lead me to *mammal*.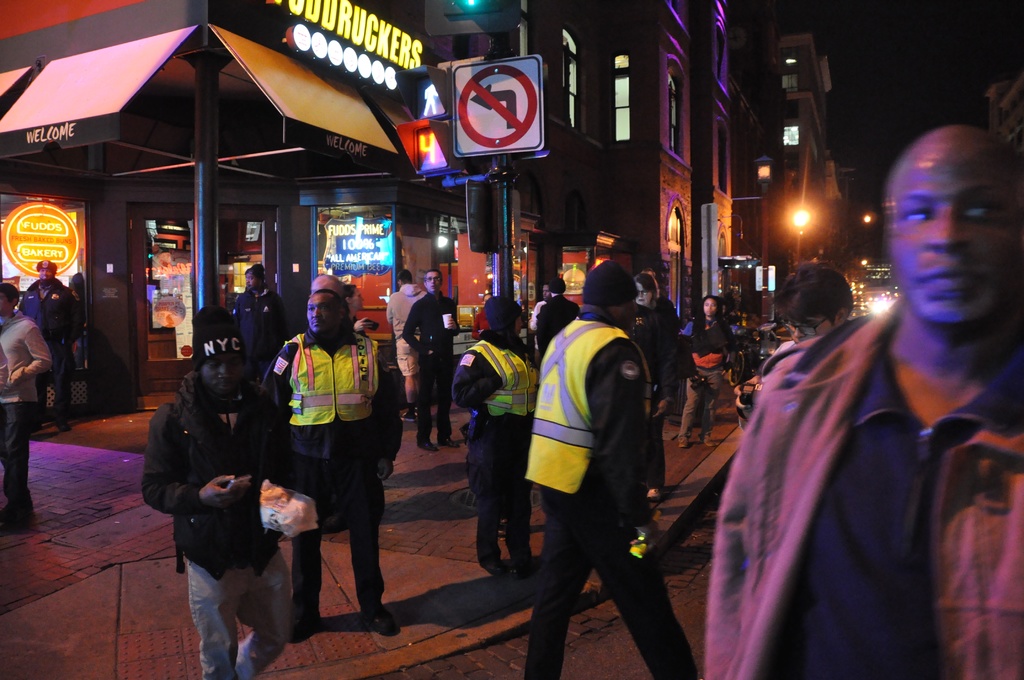
Lead to <bbox>492, 268, 694, 679</bbox>.
